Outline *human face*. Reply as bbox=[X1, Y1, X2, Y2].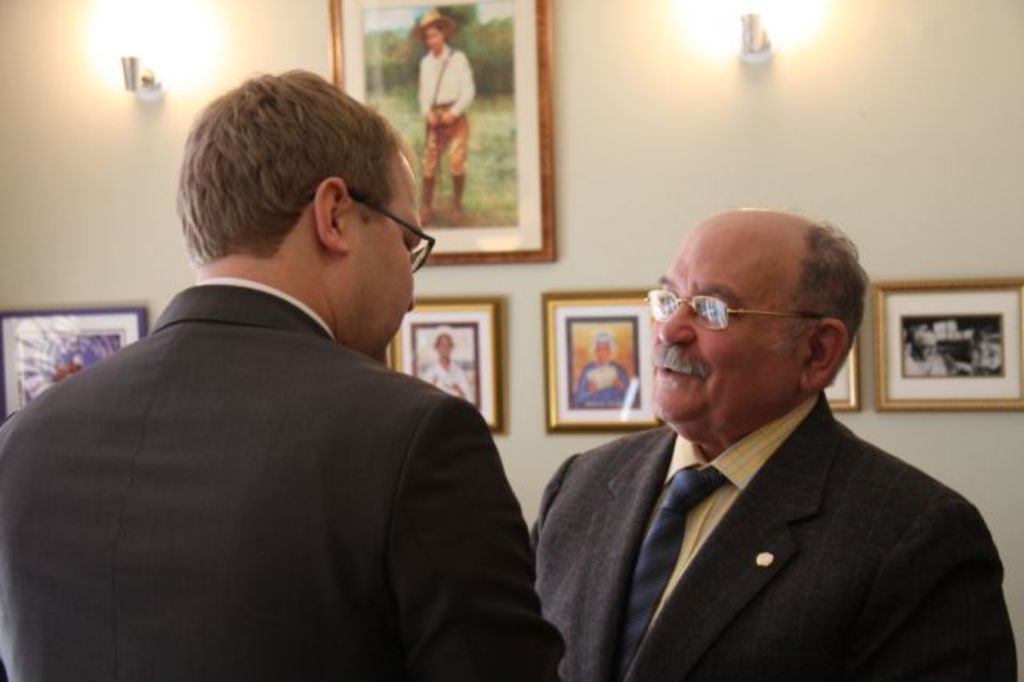
bbox=[422, 19, 443, 58].
